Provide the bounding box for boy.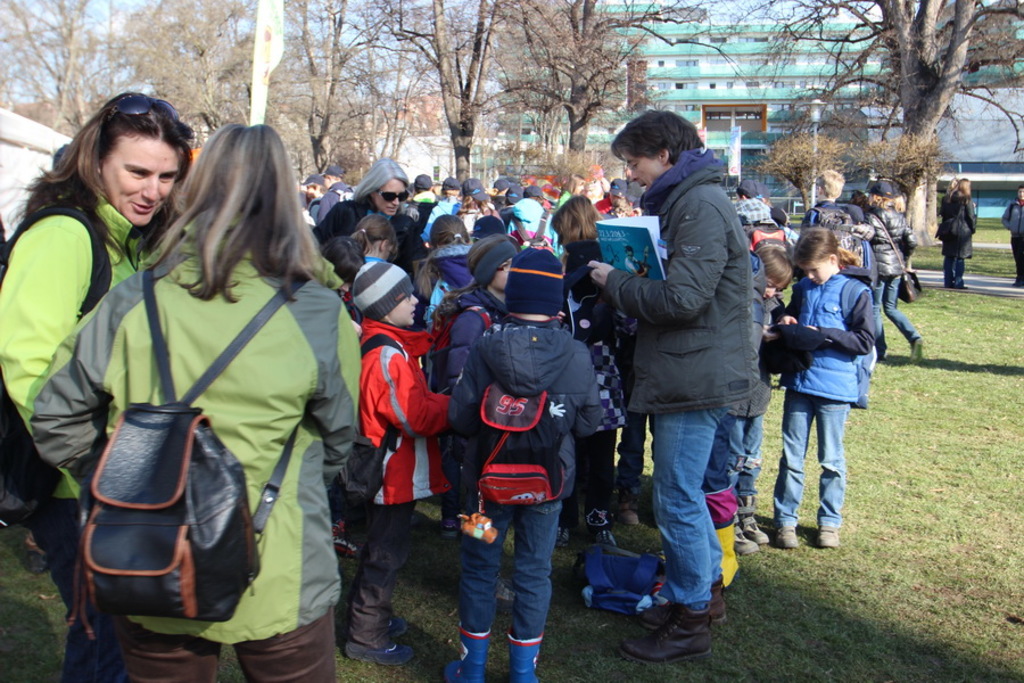
733/179/788/237.
